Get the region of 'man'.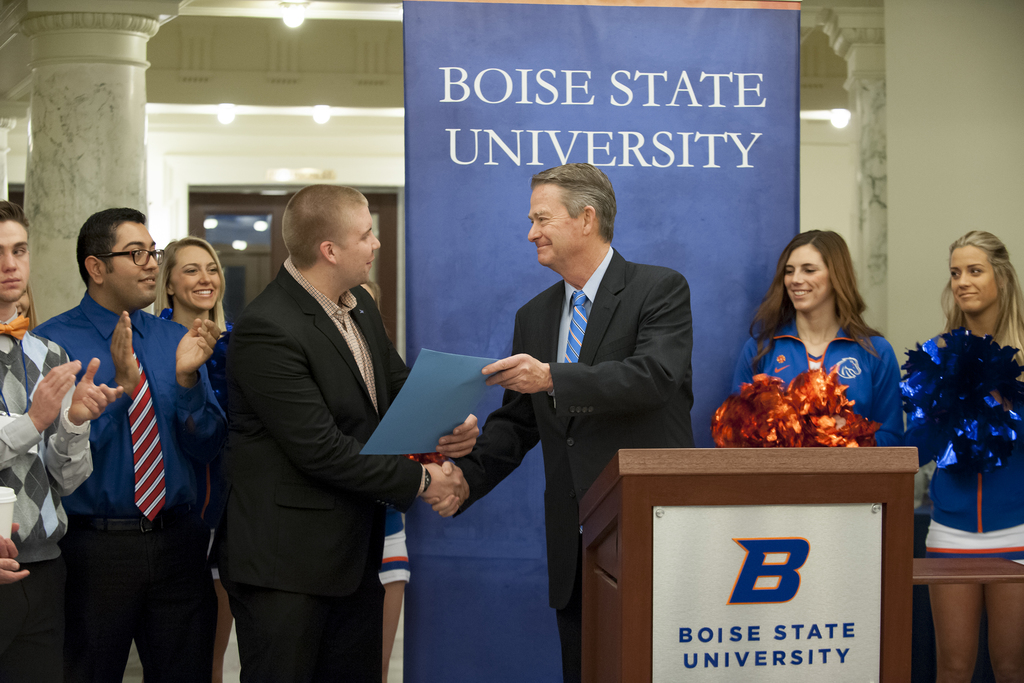
left=26, top=204, right=220, bottom=682.
